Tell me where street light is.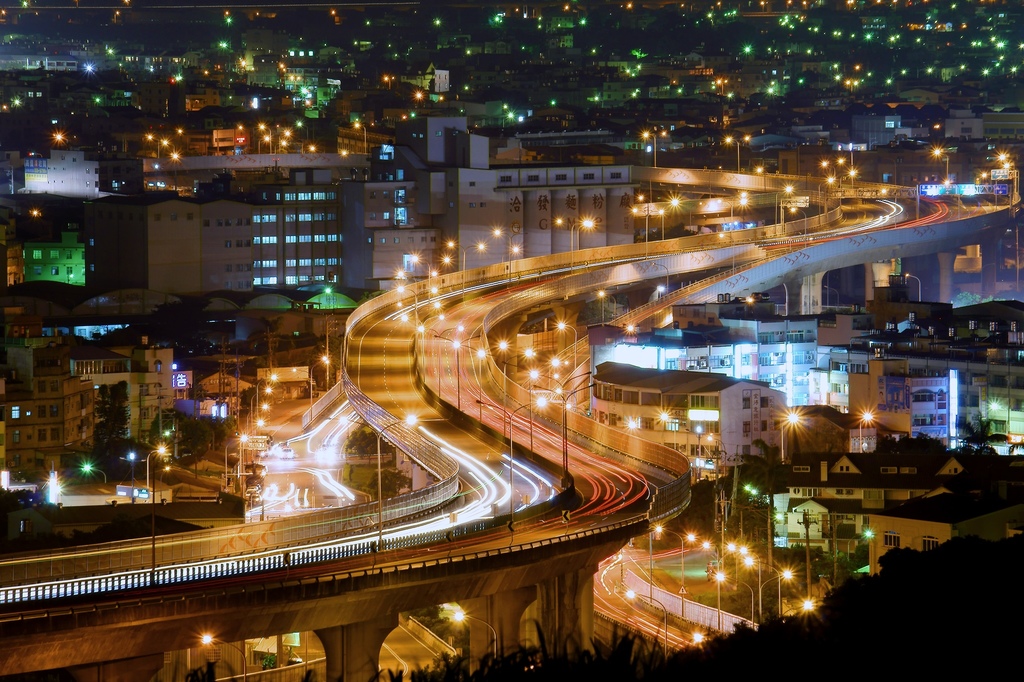
street light is at <region>429, 335, 479, 411</region>.
